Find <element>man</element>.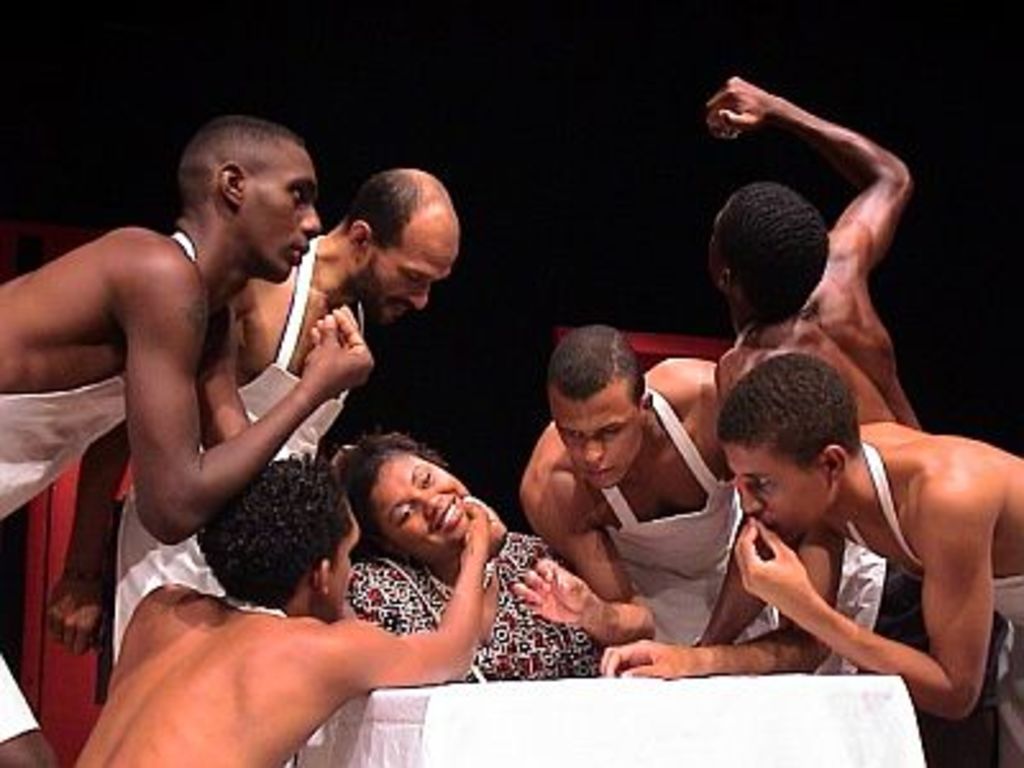
locate(59, 445, 494, 765).
